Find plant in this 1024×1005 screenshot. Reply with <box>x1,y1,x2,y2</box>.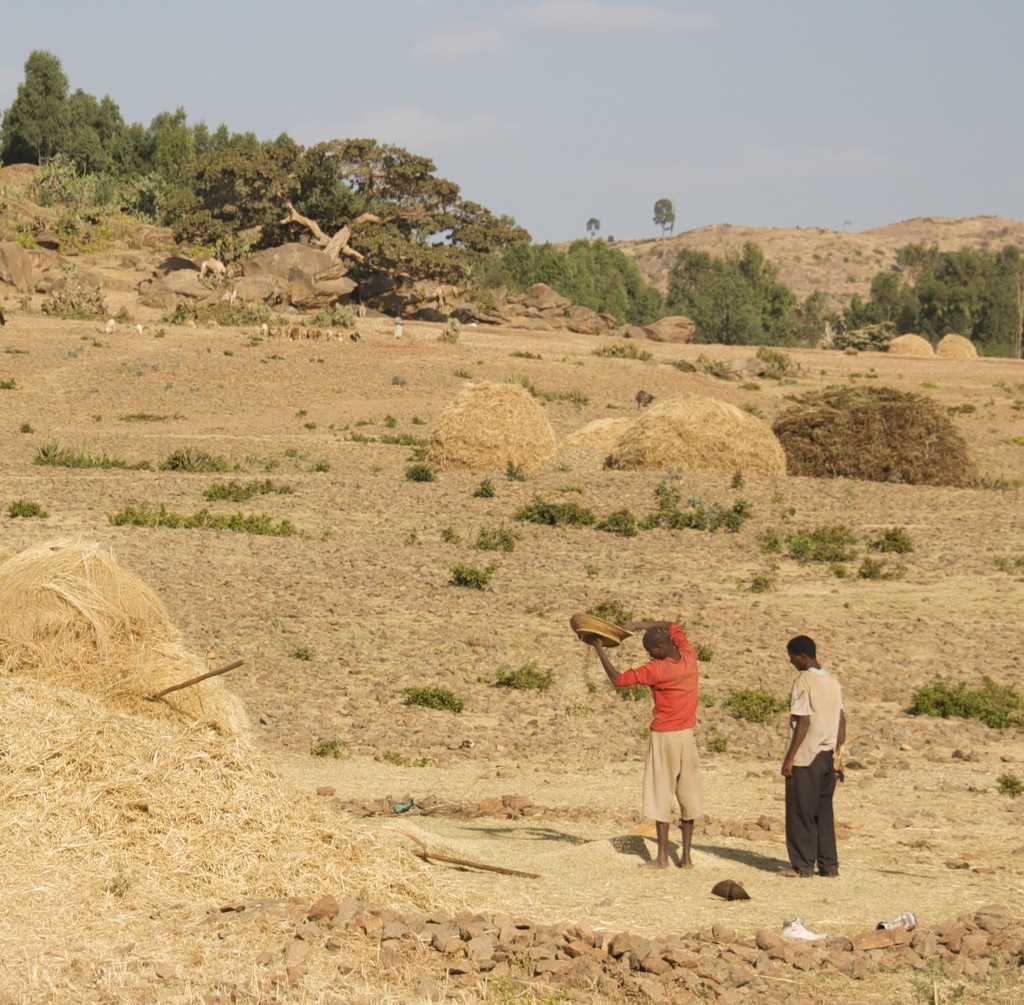
<box>81,334,89,342</box>.
